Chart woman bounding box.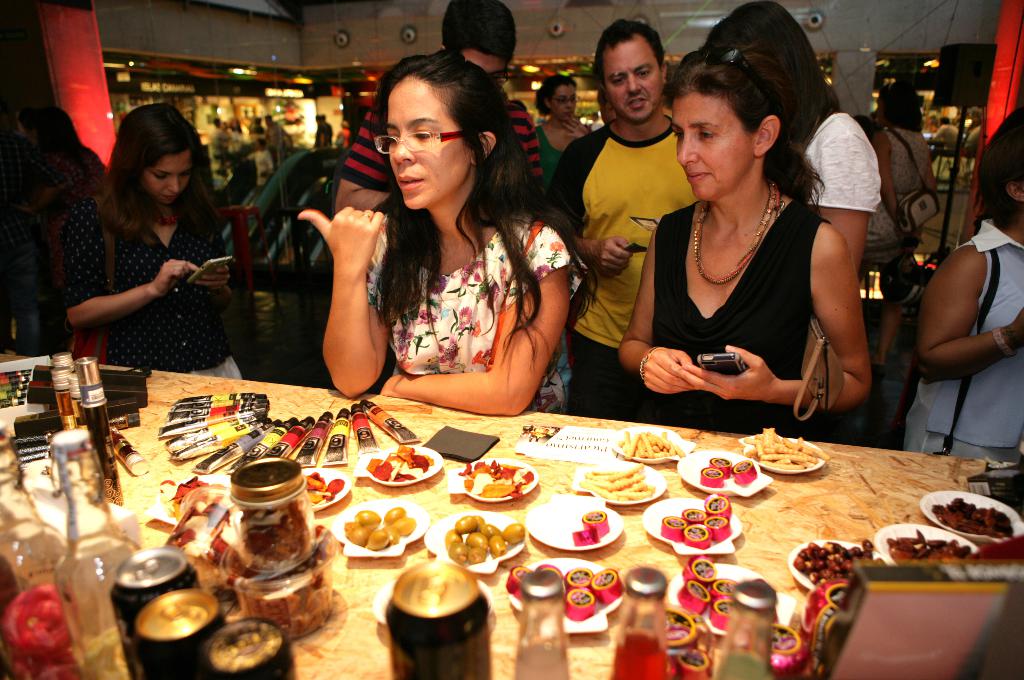
Charted: box=[892, 104, 1023, 465].
